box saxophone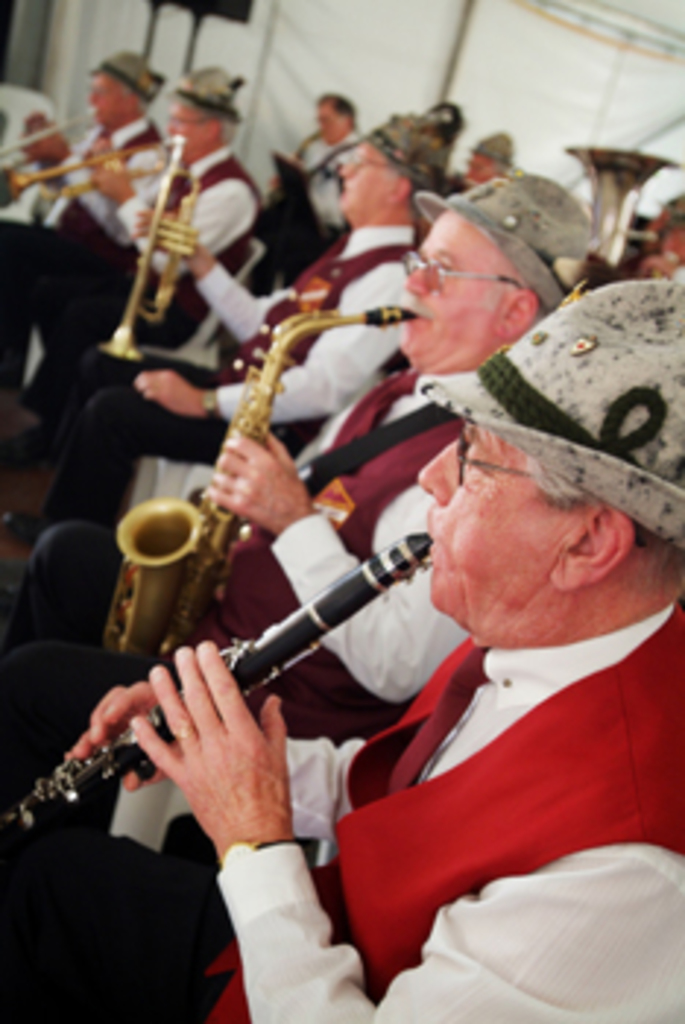
102 301 422 682
